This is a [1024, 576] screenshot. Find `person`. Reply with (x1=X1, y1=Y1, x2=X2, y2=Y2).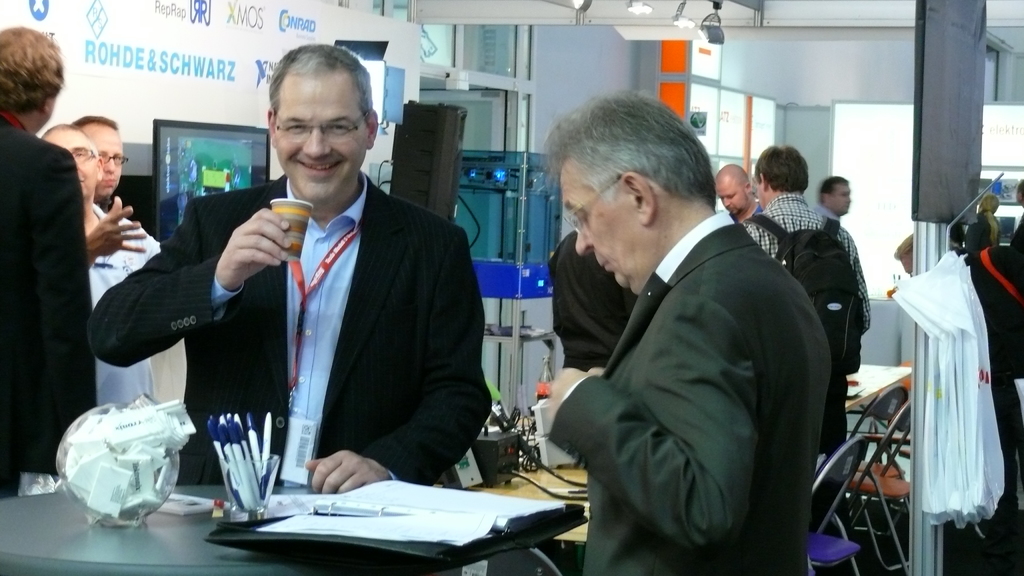
(x1=94, y1=44, x2=494, y2=497).
